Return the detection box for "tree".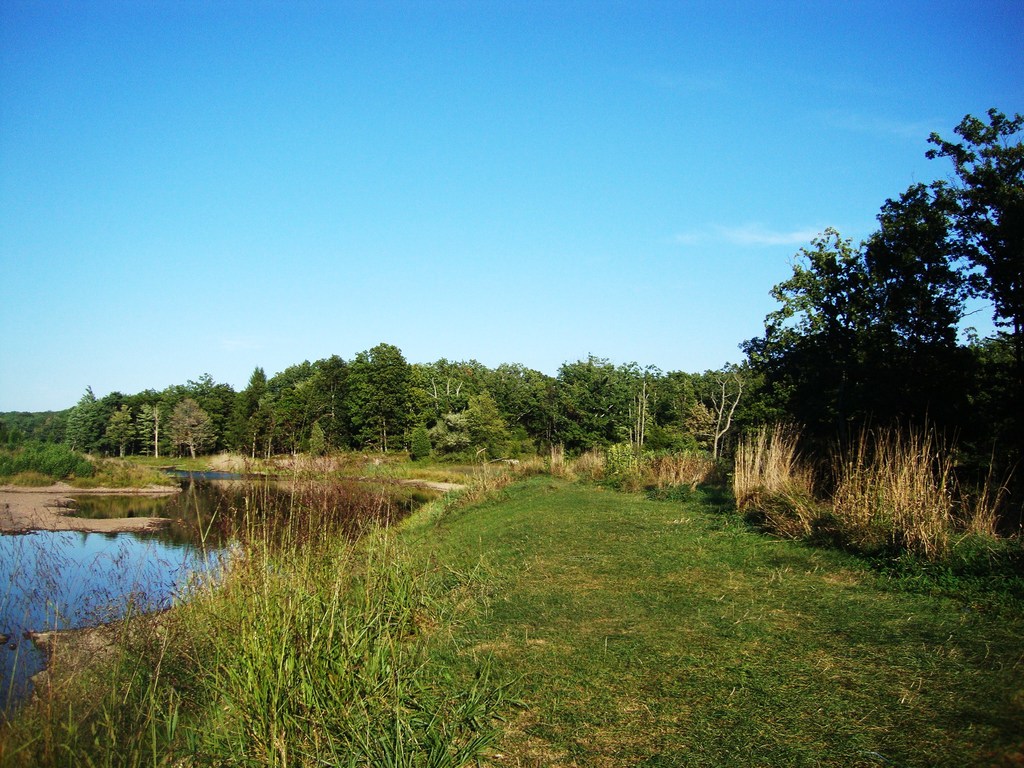
493:355:552:447.
